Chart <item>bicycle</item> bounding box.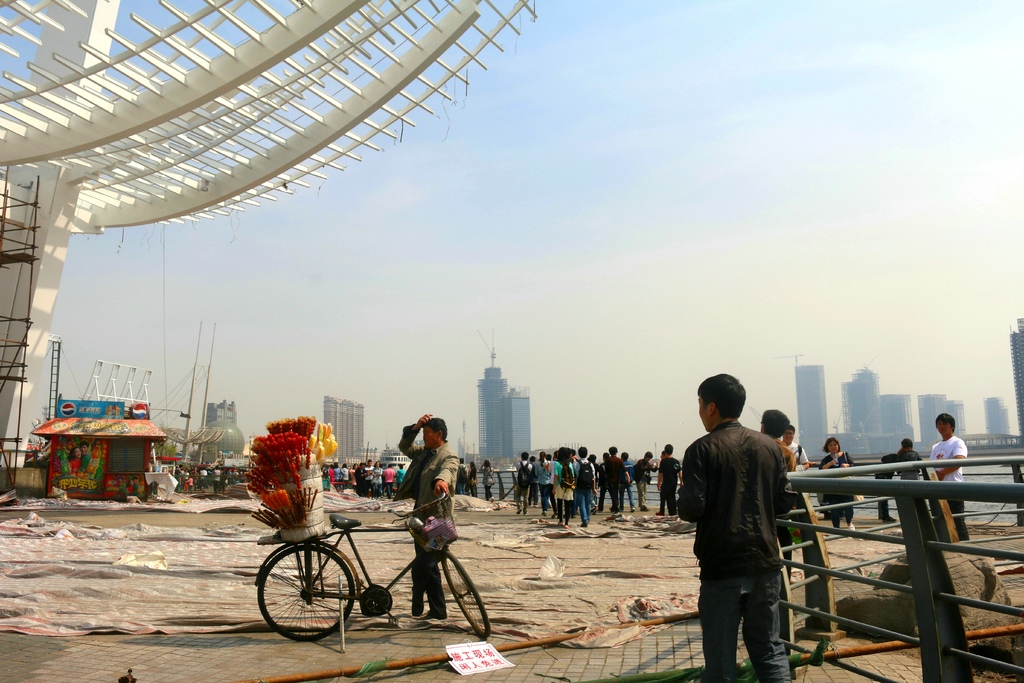
Charted: (x1=260, y1=495, x2=501, y2=648).
